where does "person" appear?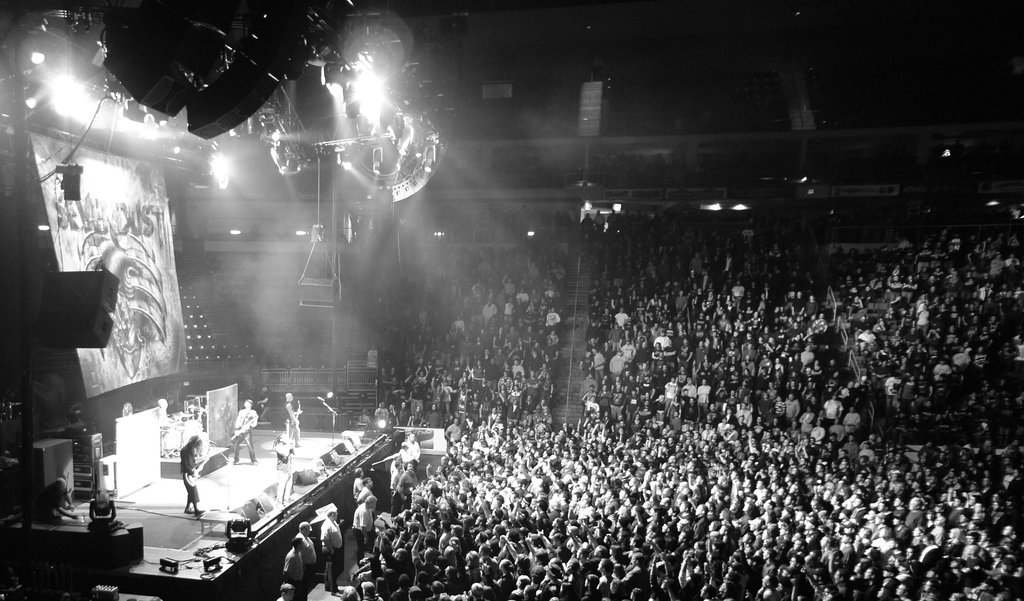
Appears at 283/387/305/444.
